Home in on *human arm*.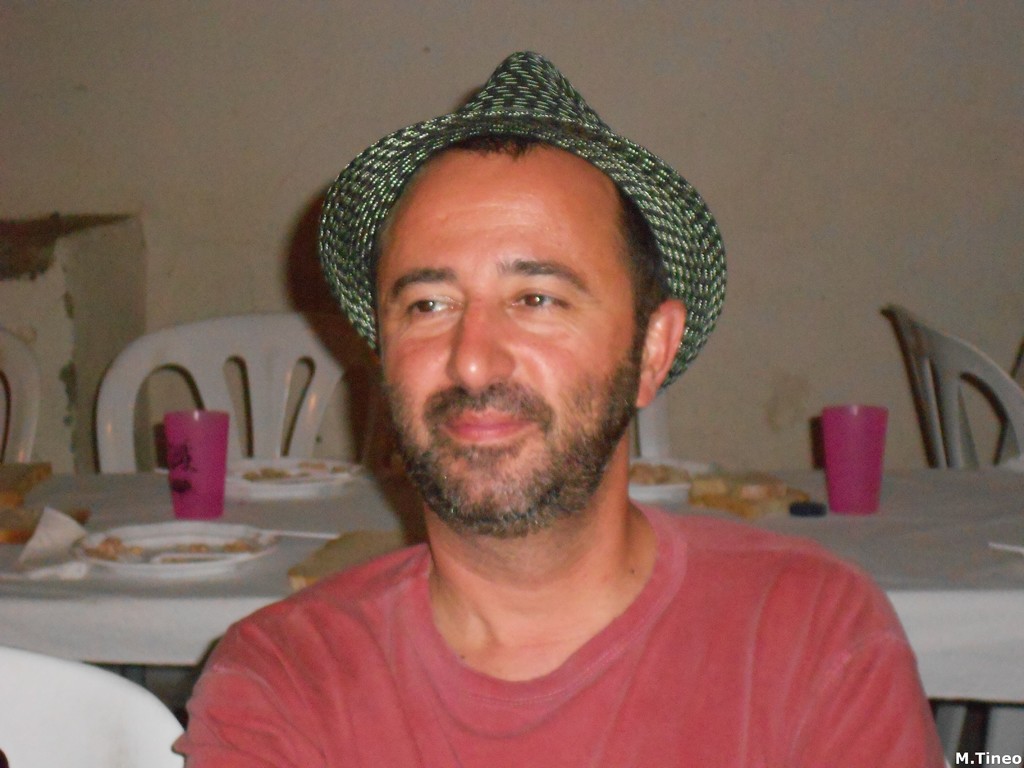
Homed in at bbox(804, 561, 959, 767).
